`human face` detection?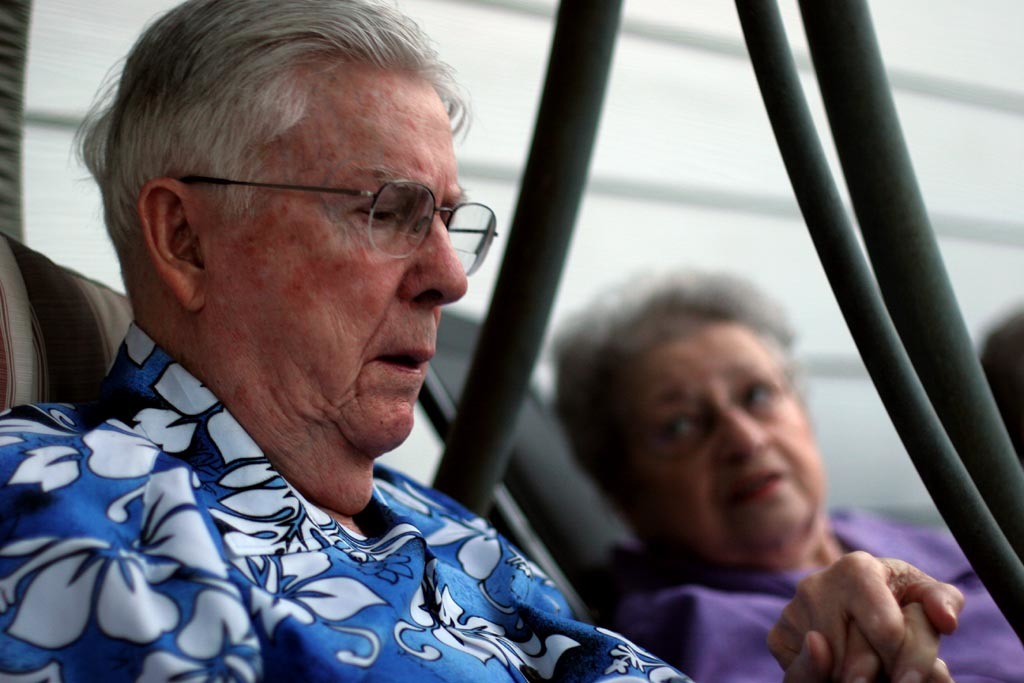
bbox(603, 331, 822, 556)
